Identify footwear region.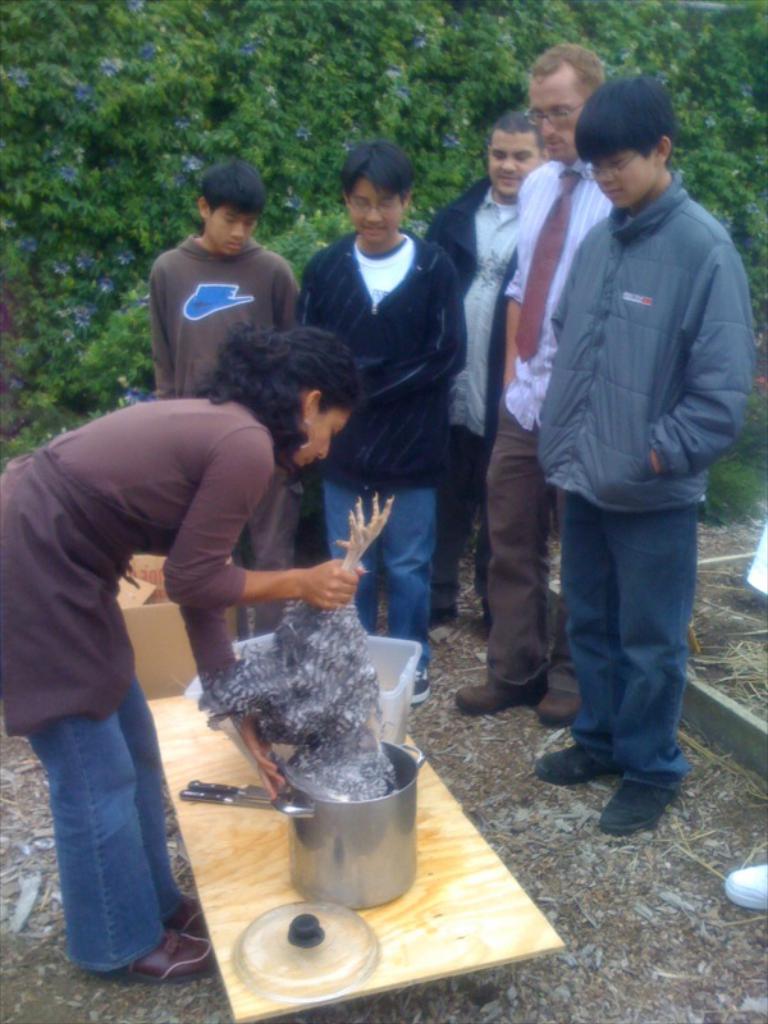
Region: {"left": 724, "top": 863, "right": 767, "bottom": 914}.
